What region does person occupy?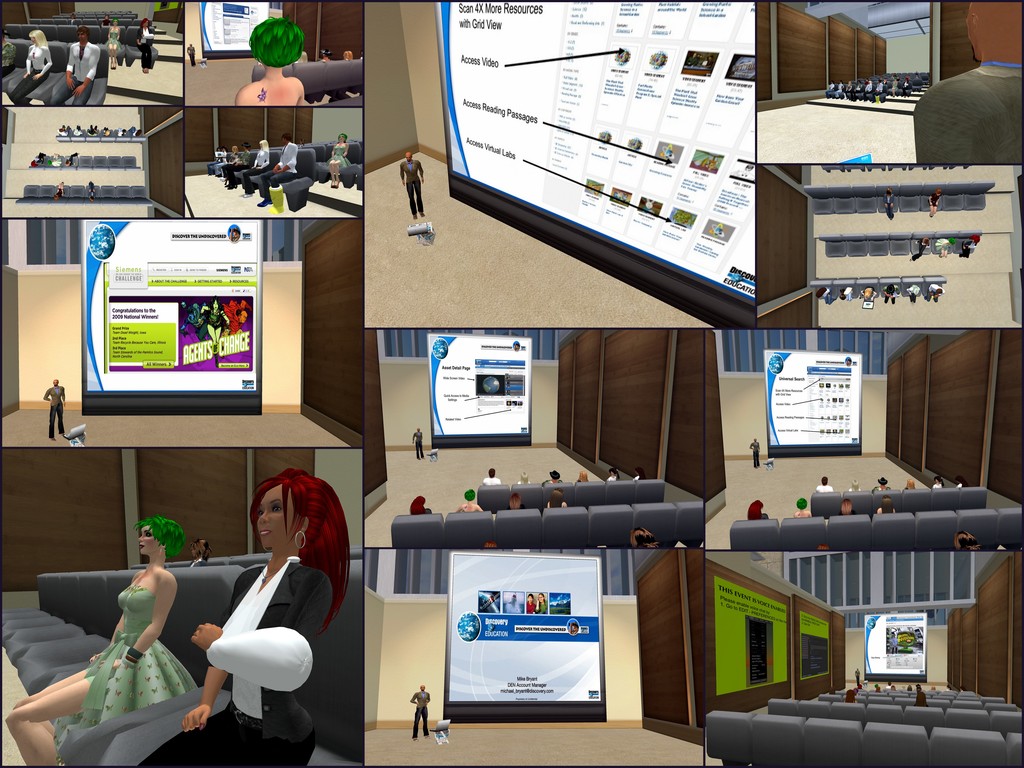
pyautogui.locateOnScreen(195, 540, 221, 572).
